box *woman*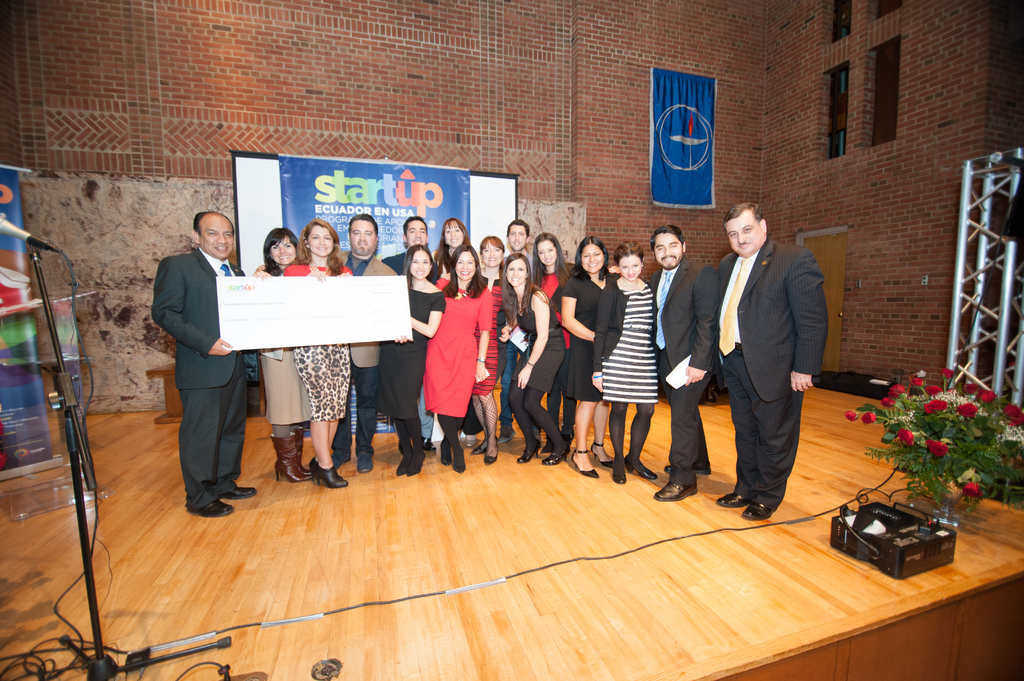
(left=458, top=238, right=508, bottom=461)
